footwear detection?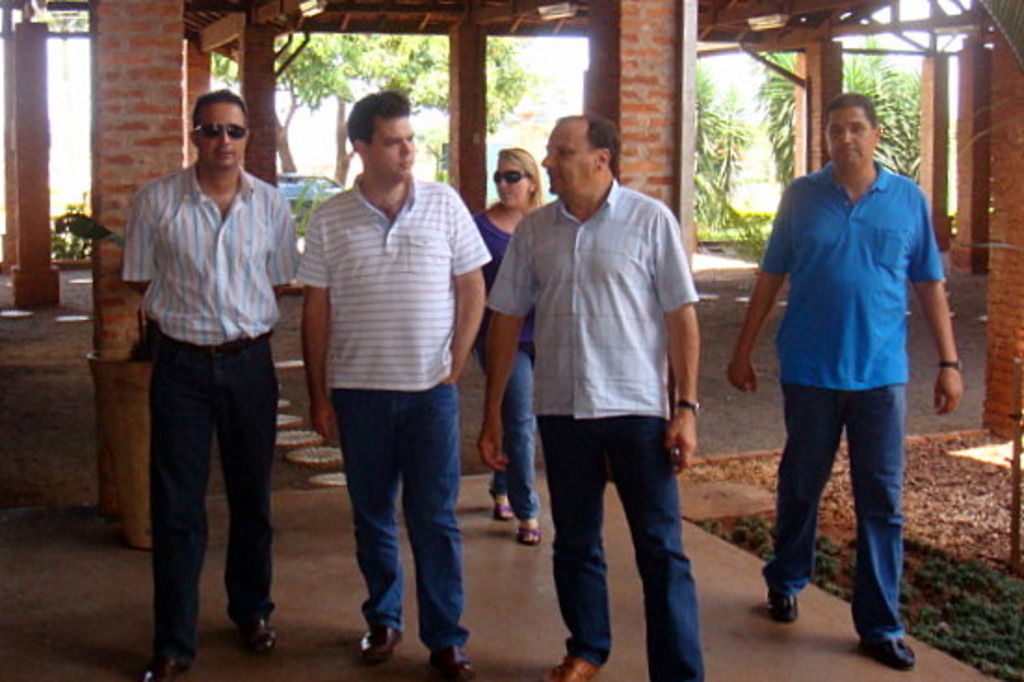
select_region(234, 615, 279, 660)
